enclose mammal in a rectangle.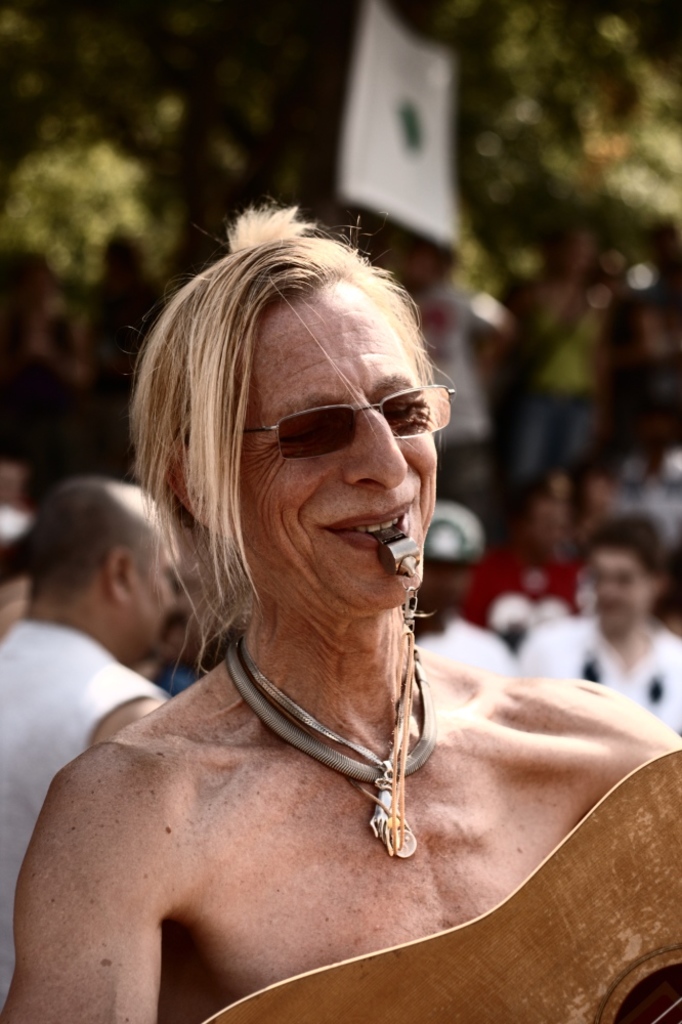
{"x1": 462, "y1": 466, "x2": 586, "y2": 652}.
